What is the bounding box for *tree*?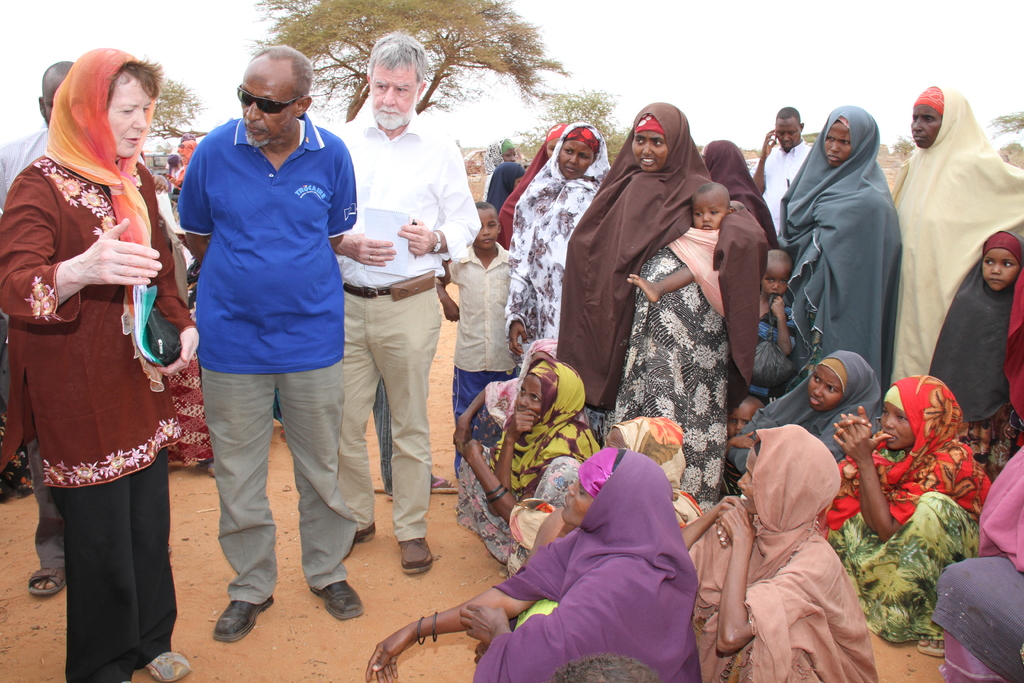
<bbox>541, 88, 644, 167</bbox>.
